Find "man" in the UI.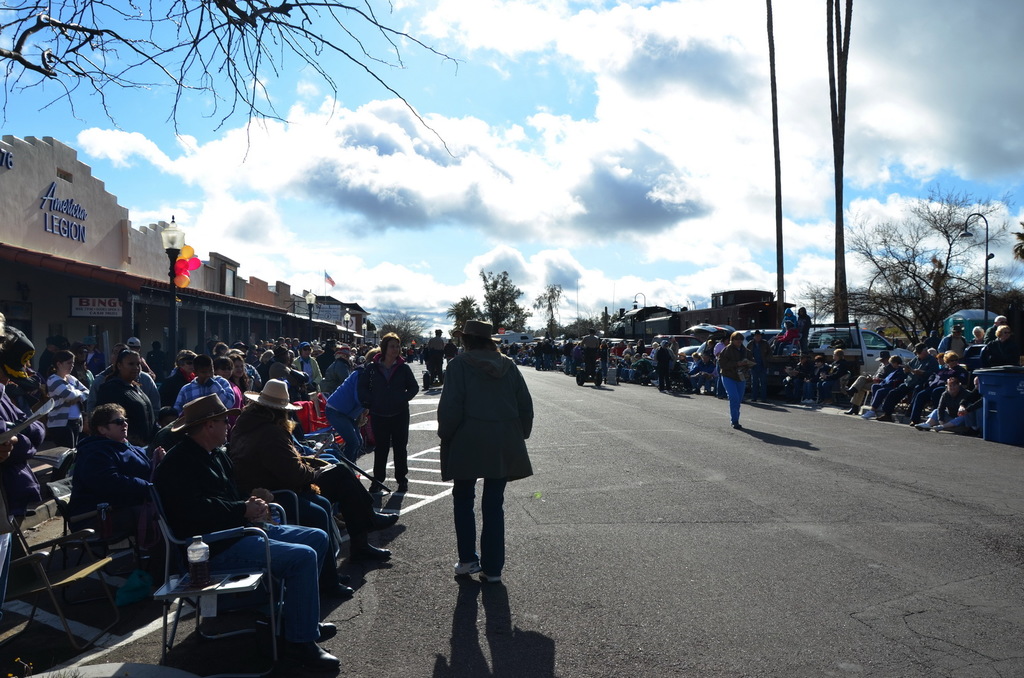
UI element at [229,380,363,591].
